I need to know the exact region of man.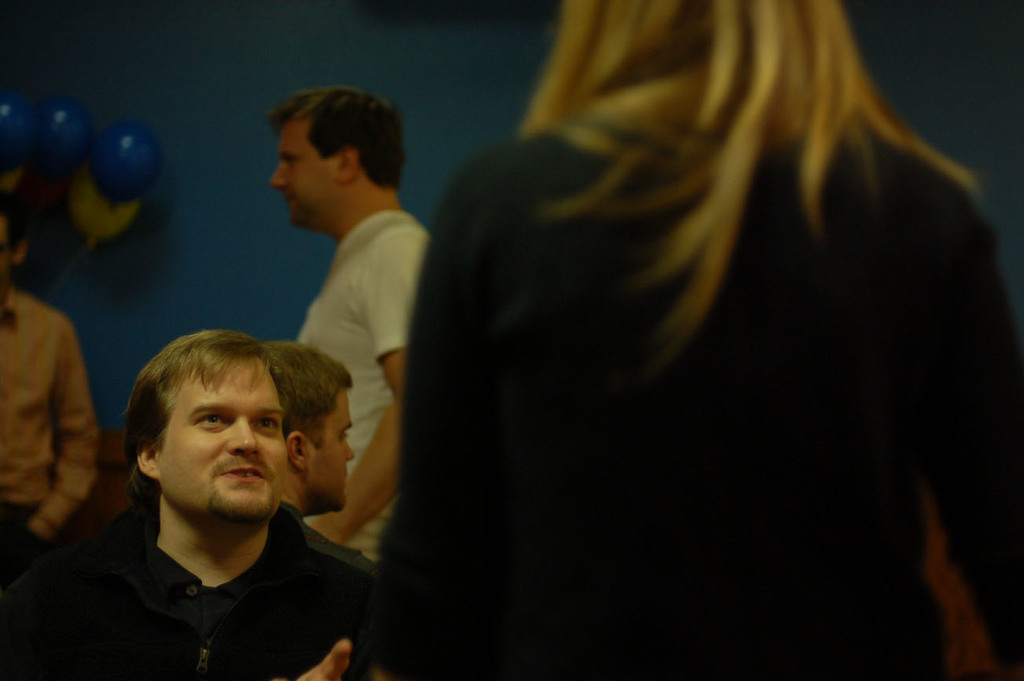
Region: pyautogui.locateOnScreen(265, 340, 387, 583).
